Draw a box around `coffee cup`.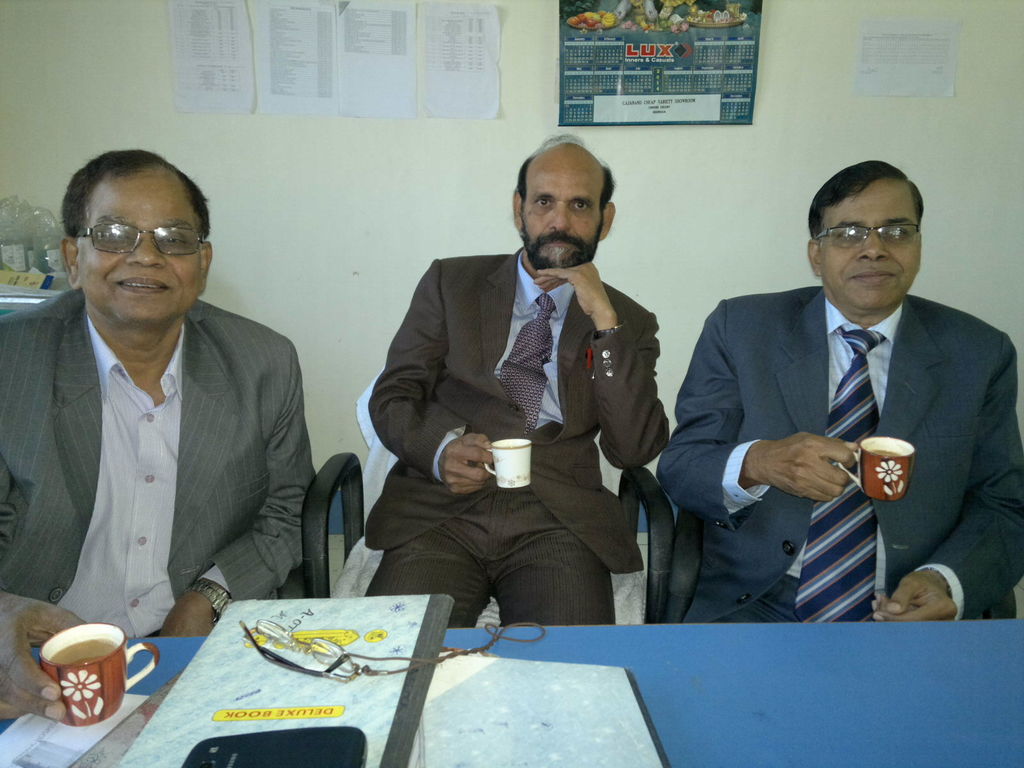
x1=840 y1=437 x2=914 y2=500.
